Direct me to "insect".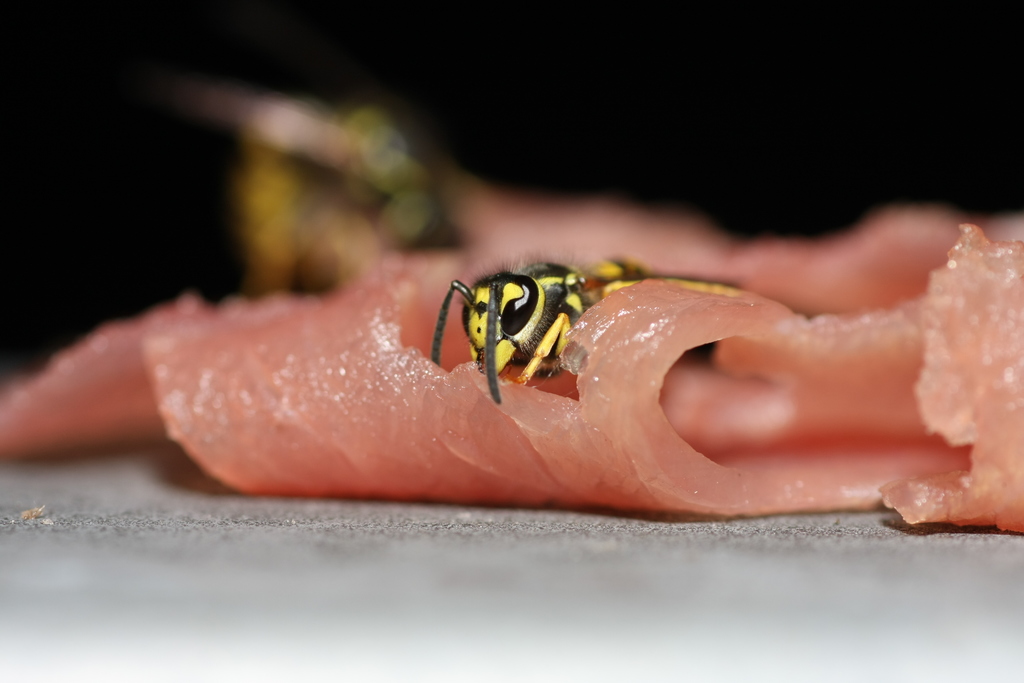
Direction: bbox=[425, 258, 748, 413].
